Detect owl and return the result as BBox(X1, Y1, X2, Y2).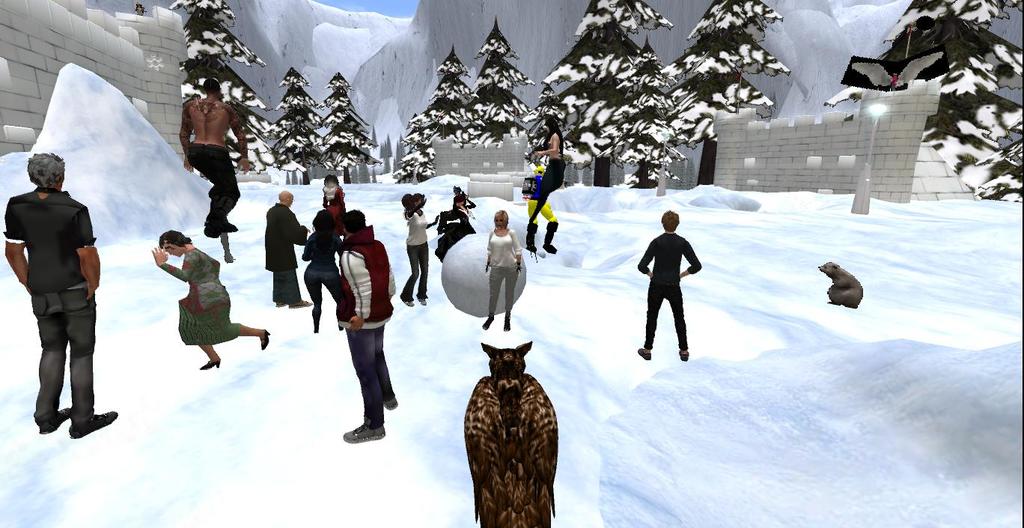
BBox(462, 343, 558, 527).
